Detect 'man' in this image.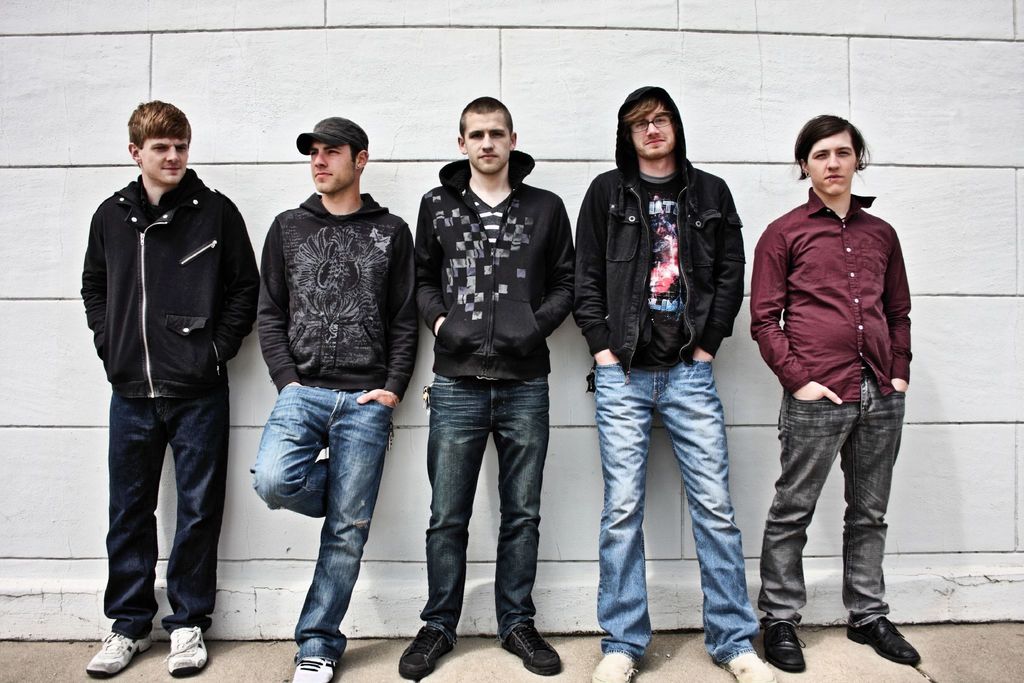
Detection: 572:83:781:682.
